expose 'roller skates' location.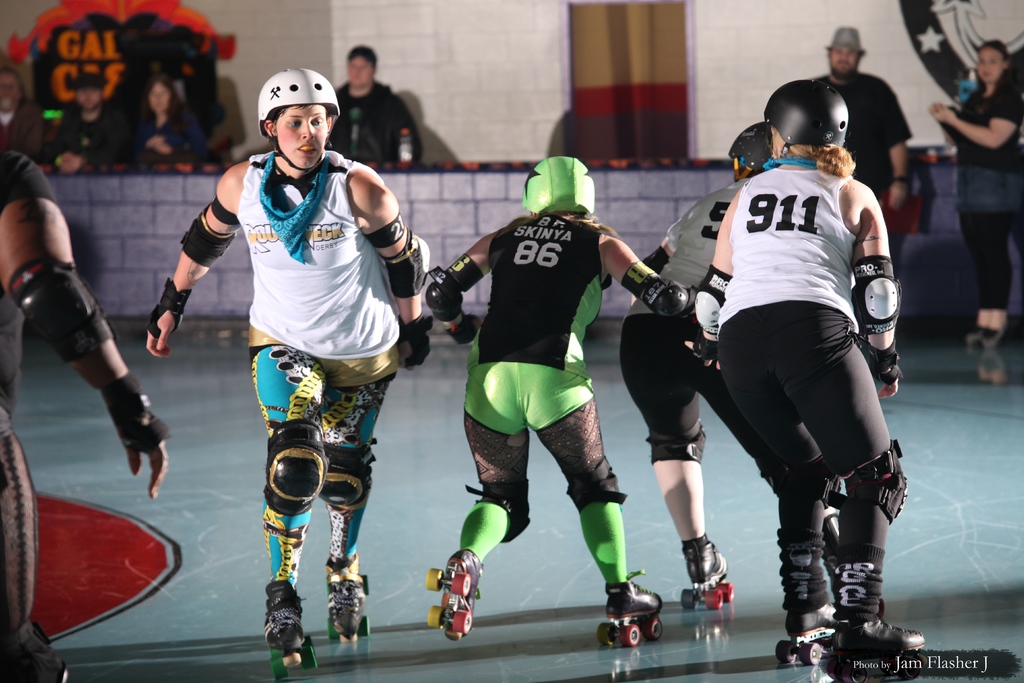
Exposed at select_region(323, 554, 372, 644).
